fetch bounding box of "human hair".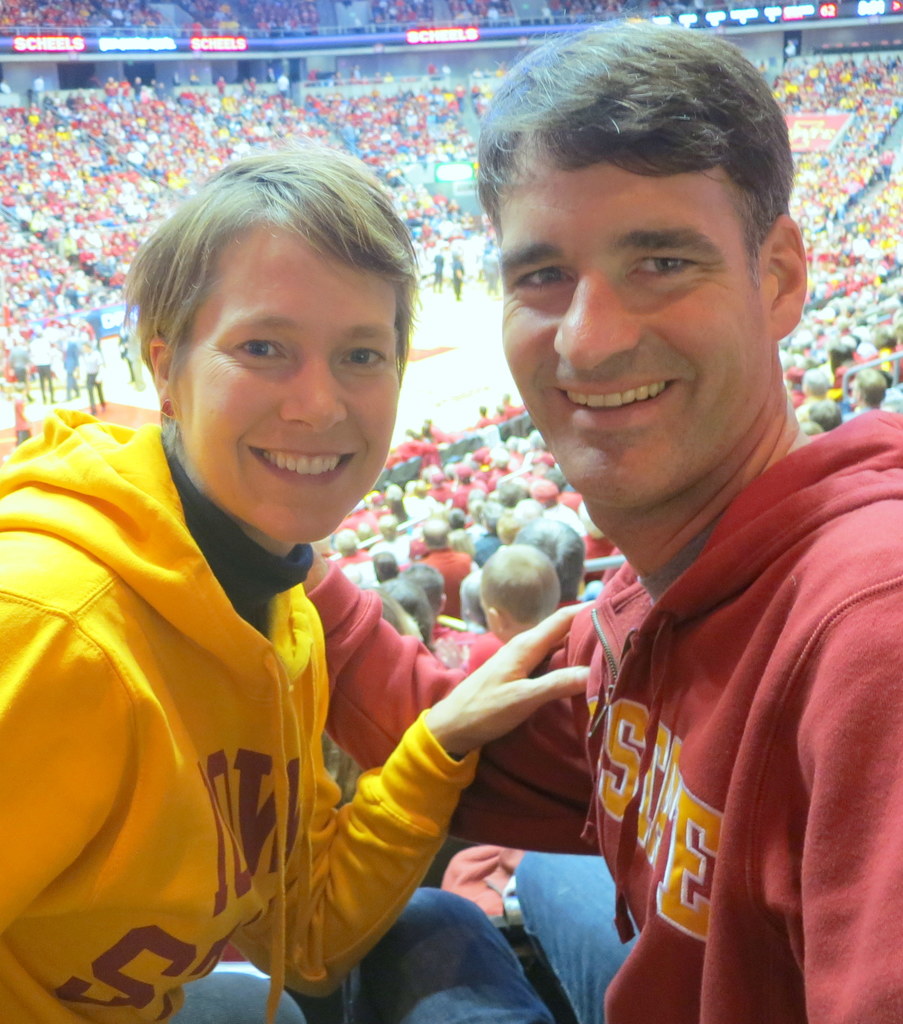
Bbox: bbox=(377, 585, 419, 634).
